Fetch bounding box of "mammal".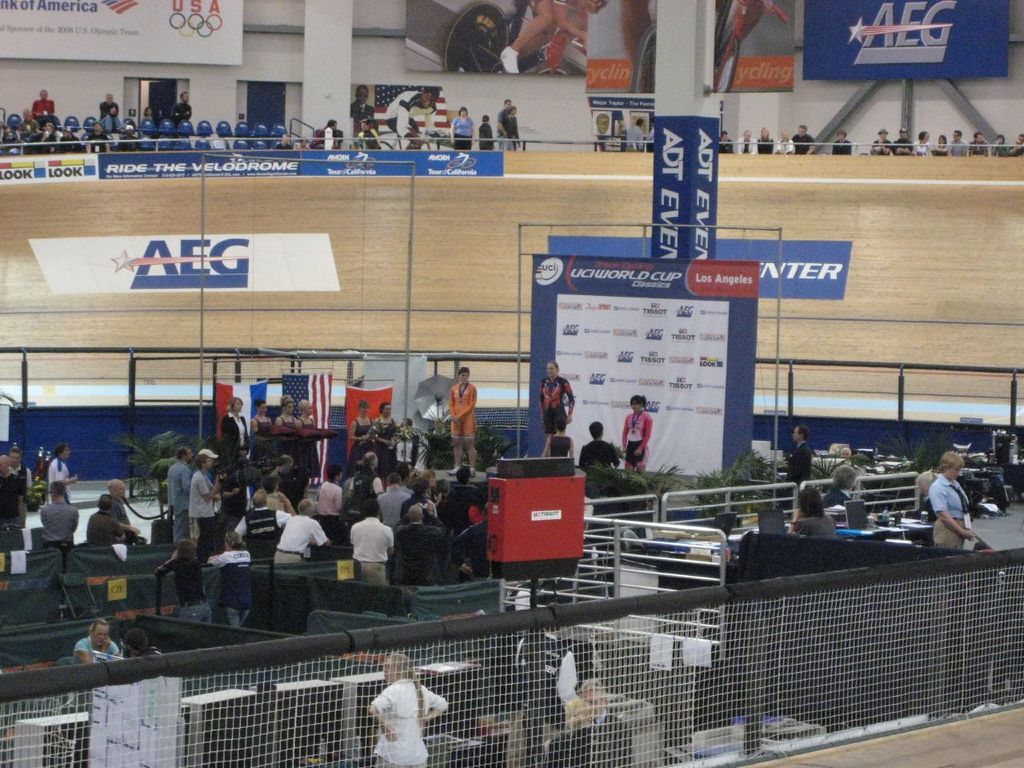
Bbox: (left=272, top=450, right=292, bottom=494).
